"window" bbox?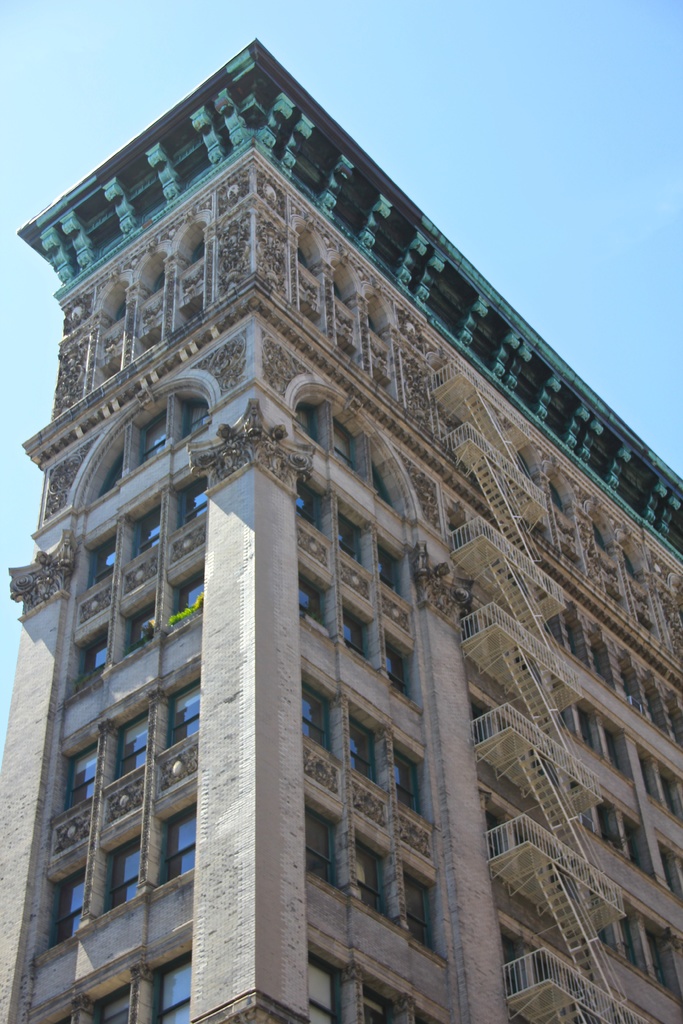
(x1=371, y1=450, x2=404, y2=513)
